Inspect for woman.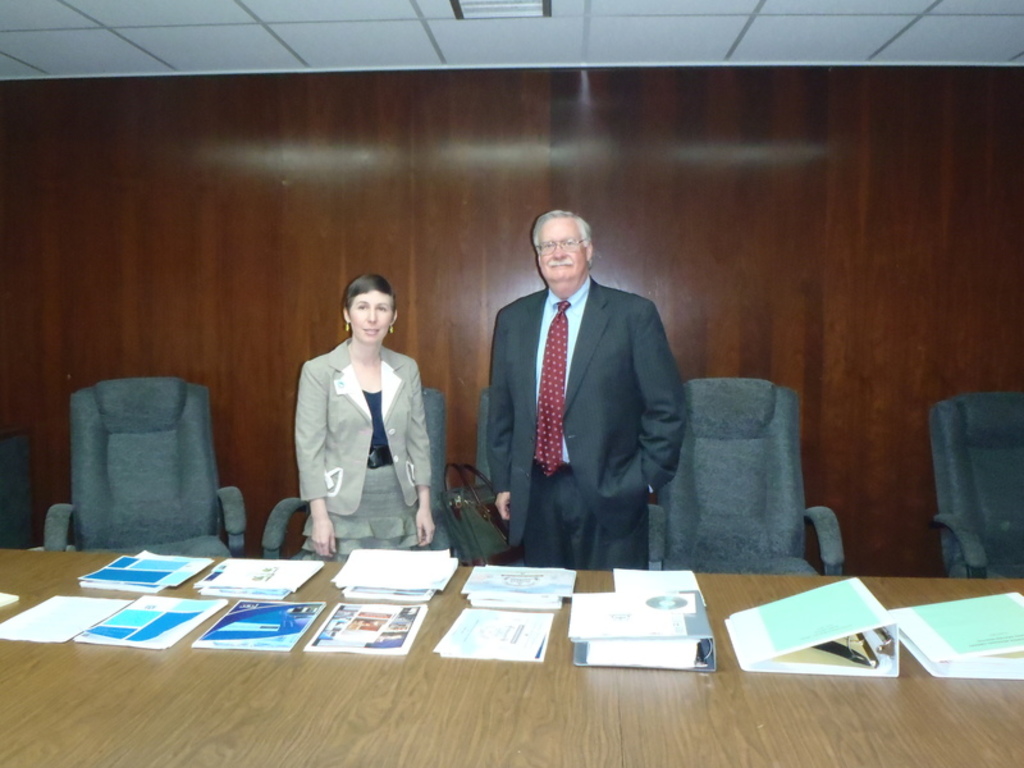
Inspection: (291, 279, 436, 552).
